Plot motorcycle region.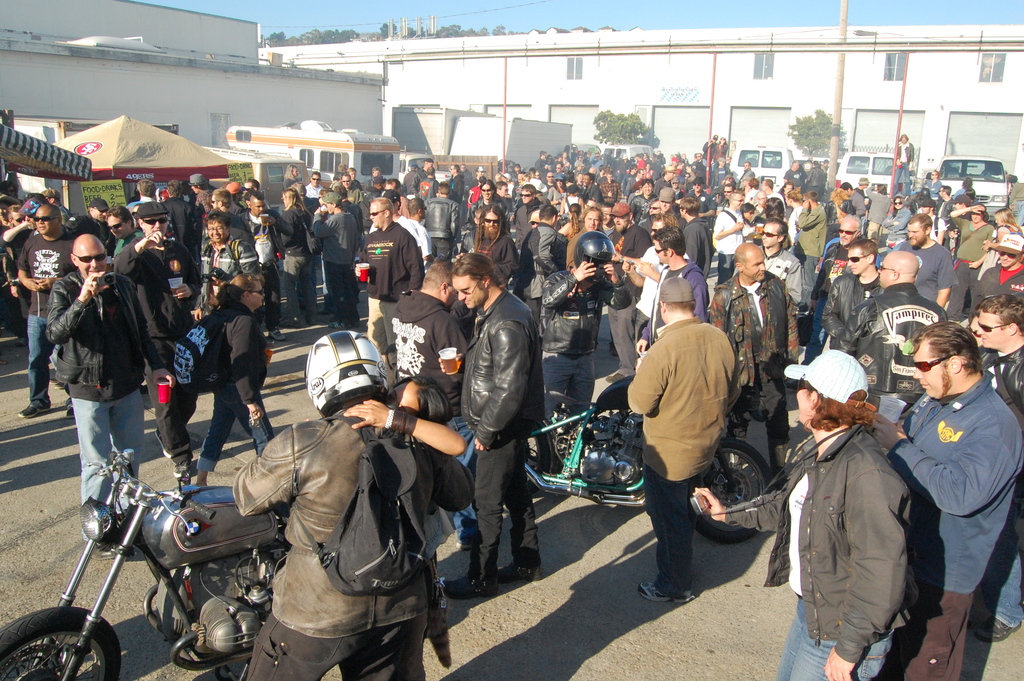
Plotted at <box>33,448,307,676</box>.
